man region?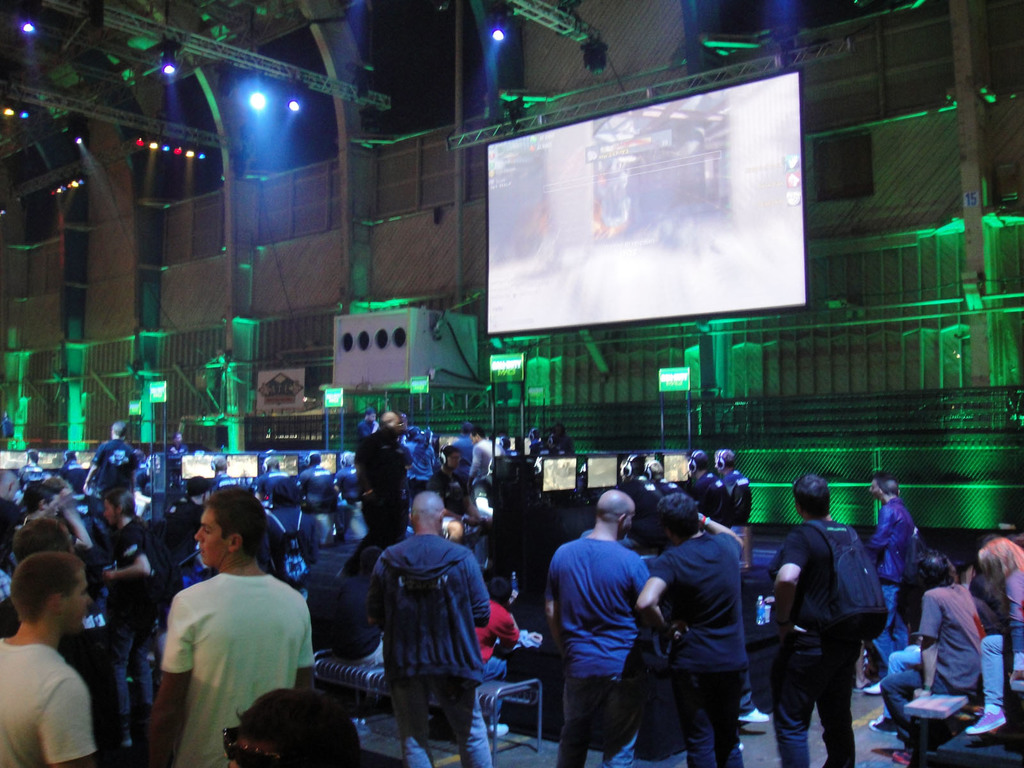
BBox(160, 474, 218, 585)
